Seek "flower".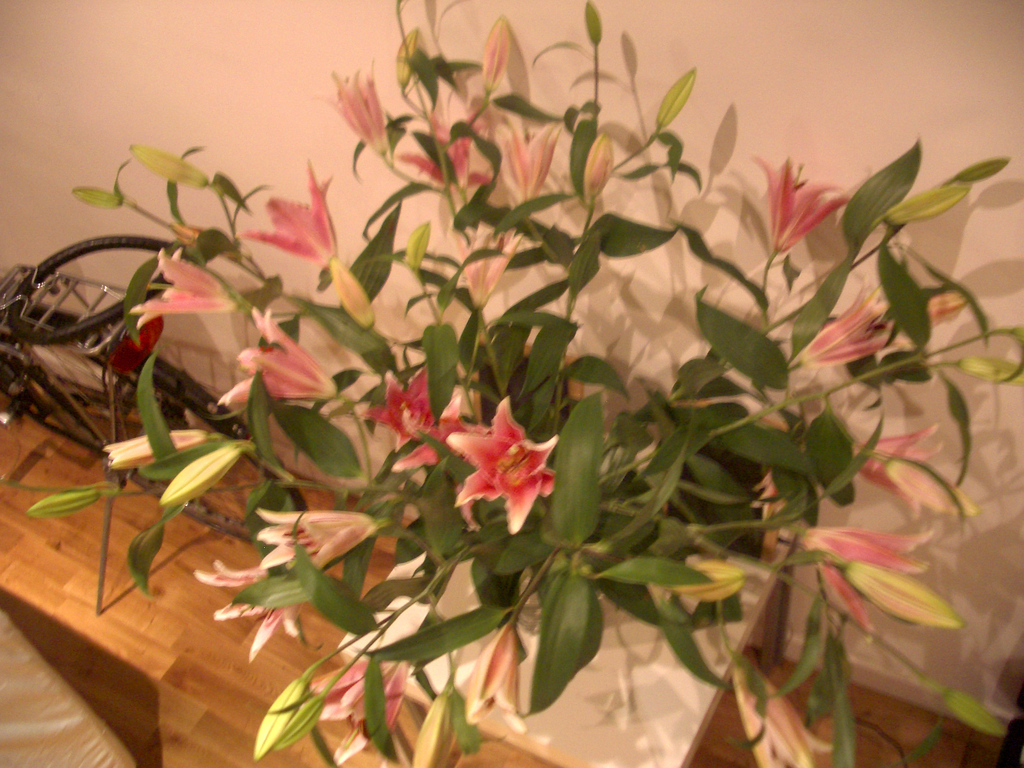
BBox(314, 653, 410, 760).
